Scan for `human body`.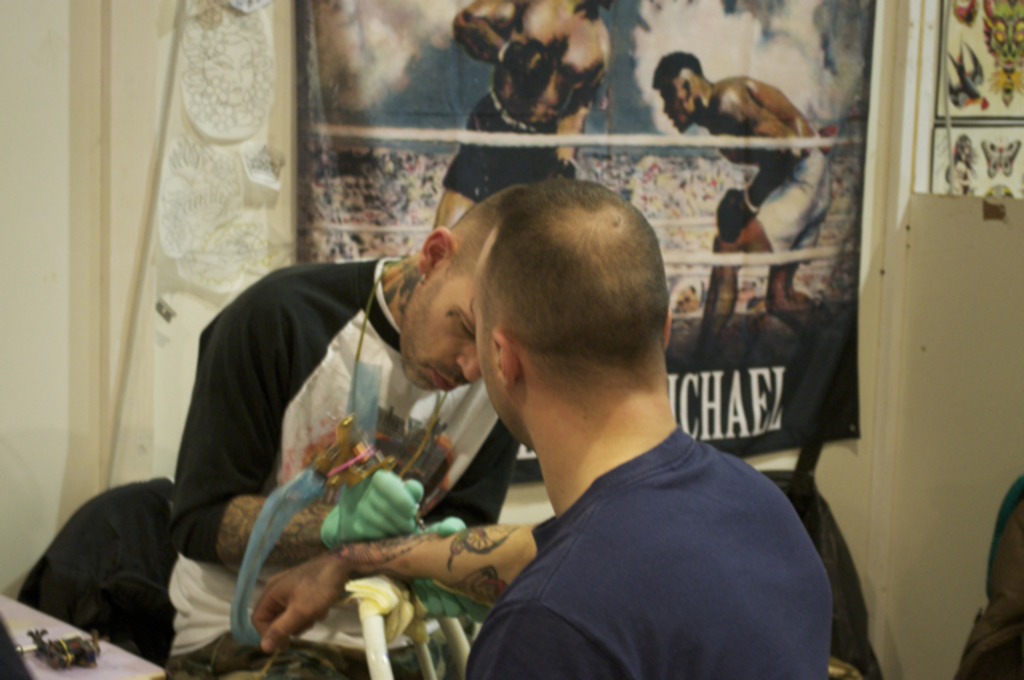
Scan result: BBox(158, 181, 514, 678).
